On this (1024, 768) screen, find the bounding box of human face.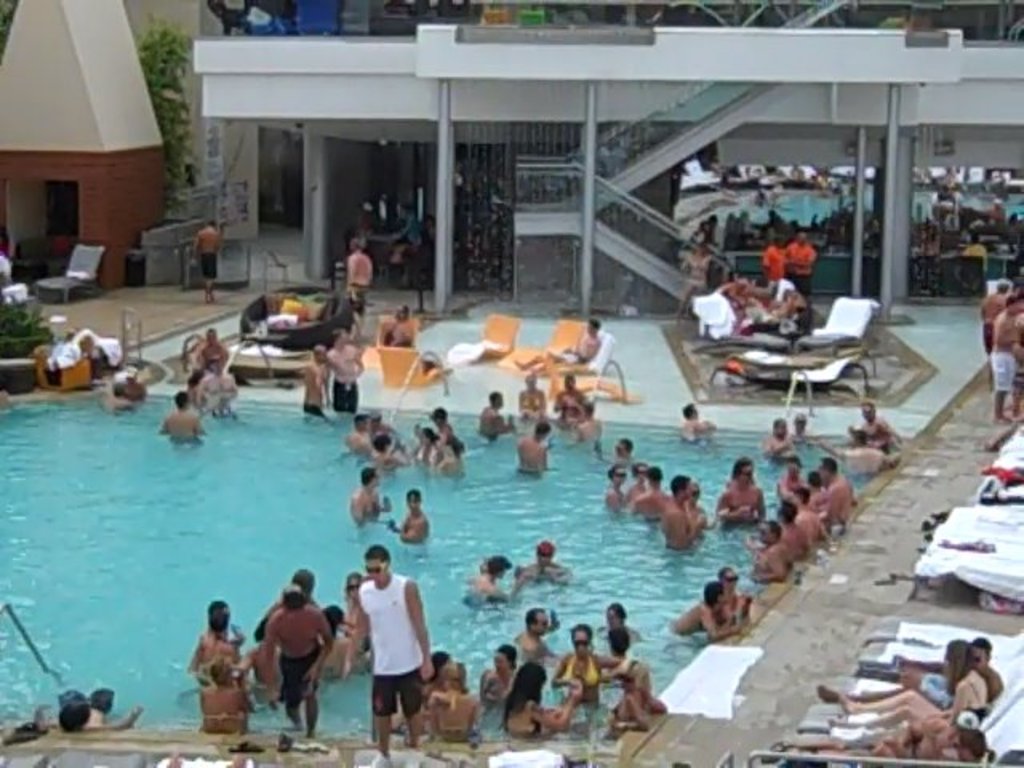
Bounding box: bbox=[366, 557, 386, 582].
